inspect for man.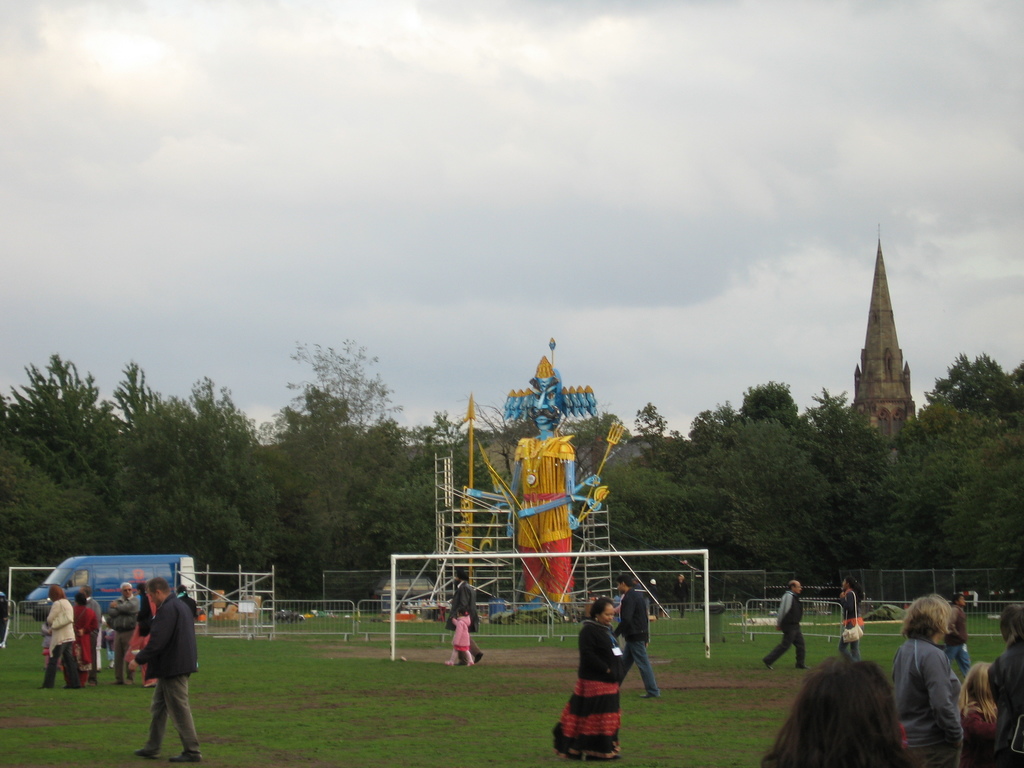
Inspection: BBox(136, 582, 148, 597).
